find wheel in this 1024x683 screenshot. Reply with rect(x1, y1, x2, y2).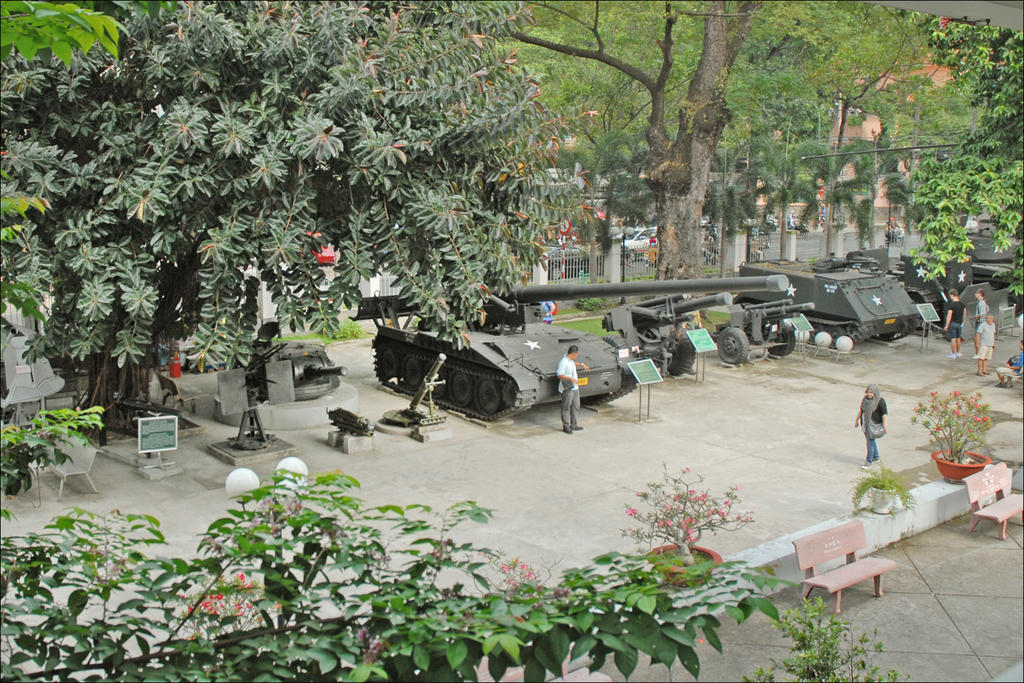
rect(431, 361, 450, 394).
